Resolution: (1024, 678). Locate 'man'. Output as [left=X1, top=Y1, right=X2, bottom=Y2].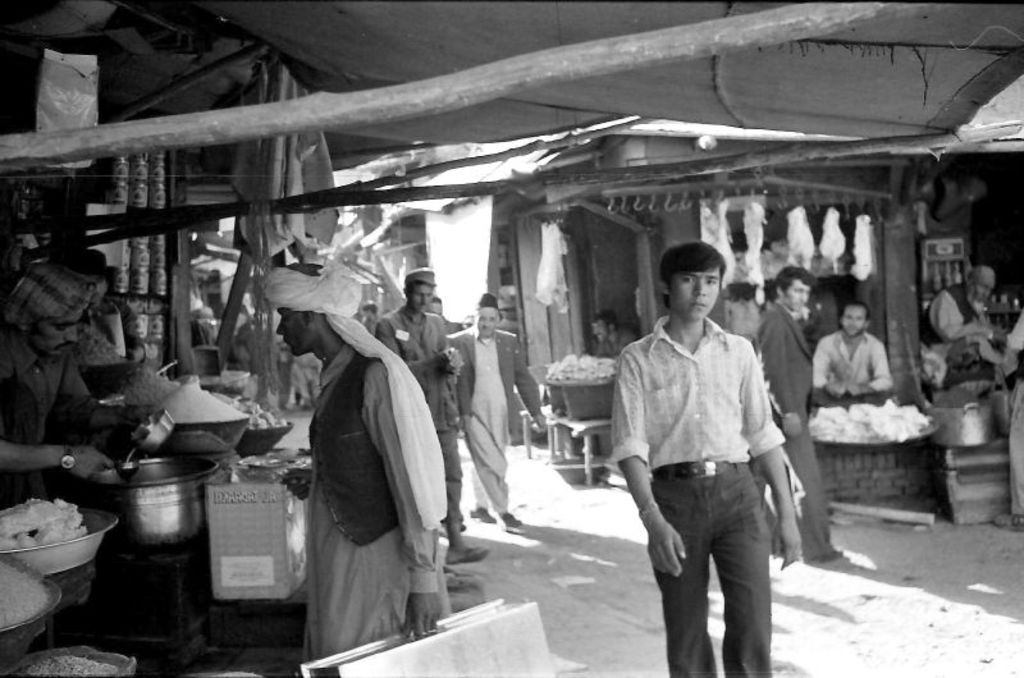
[left=63, top=251, right=145, bottom=363].
